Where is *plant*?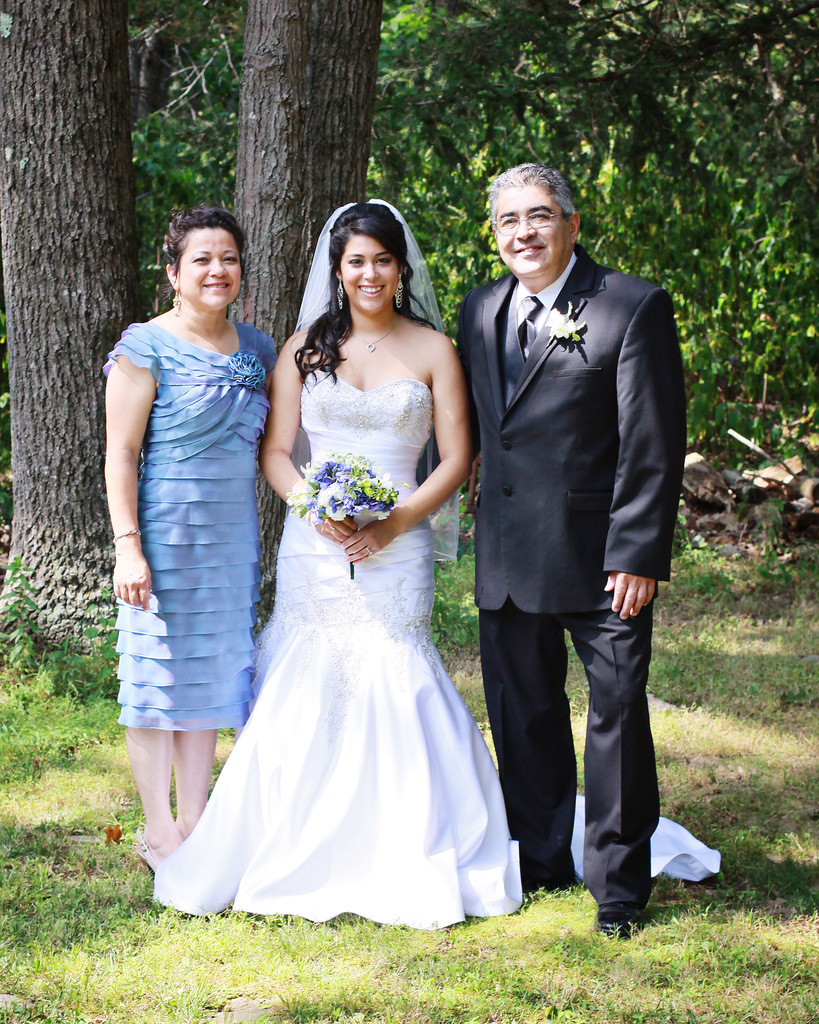
bbox=[0, 547, 52, 683].
